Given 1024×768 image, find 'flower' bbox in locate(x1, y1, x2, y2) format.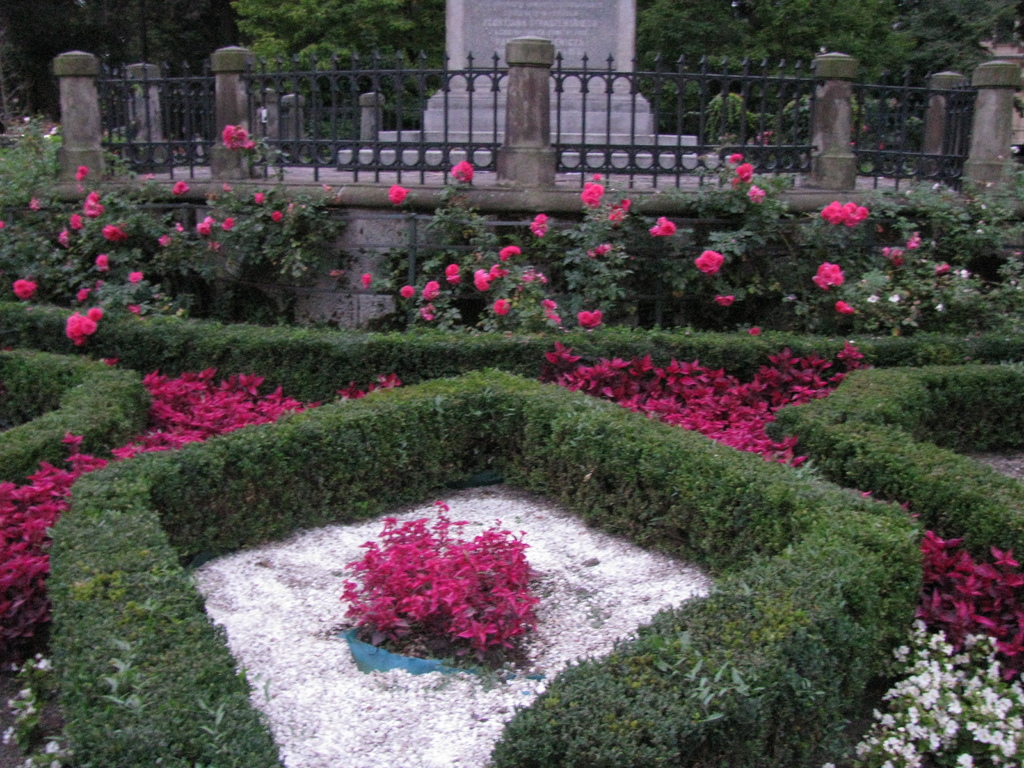
locate(907, 229, 930, 248).
